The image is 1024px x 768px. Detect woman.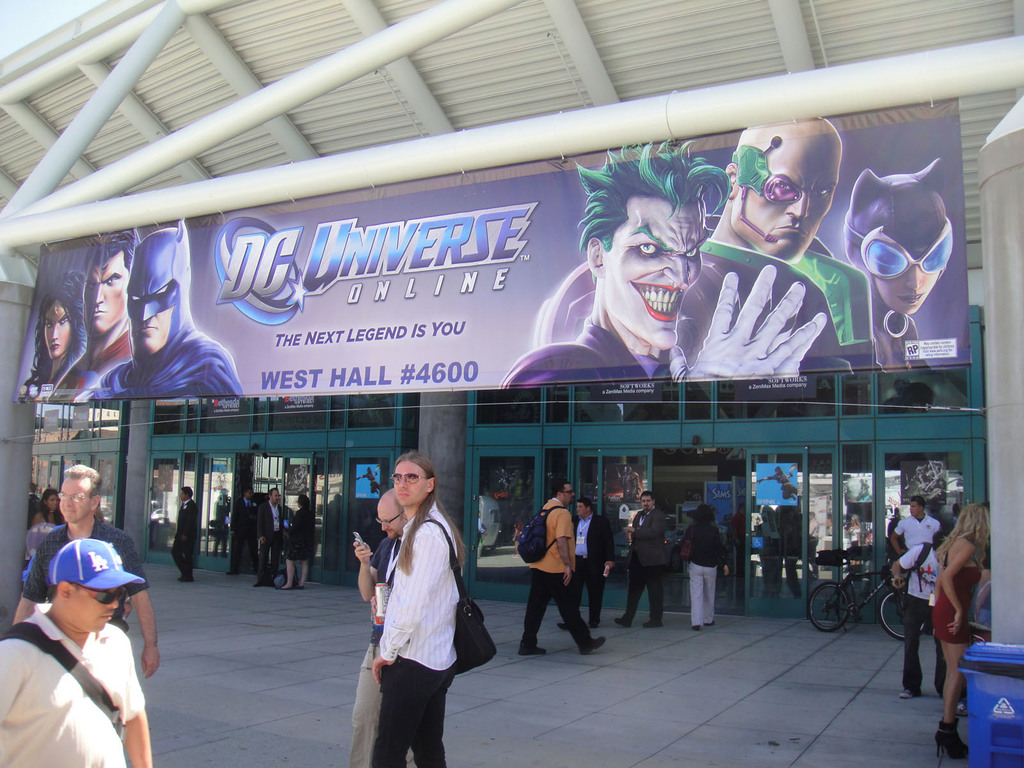
Detection: box(15, 268, 88, 399).
